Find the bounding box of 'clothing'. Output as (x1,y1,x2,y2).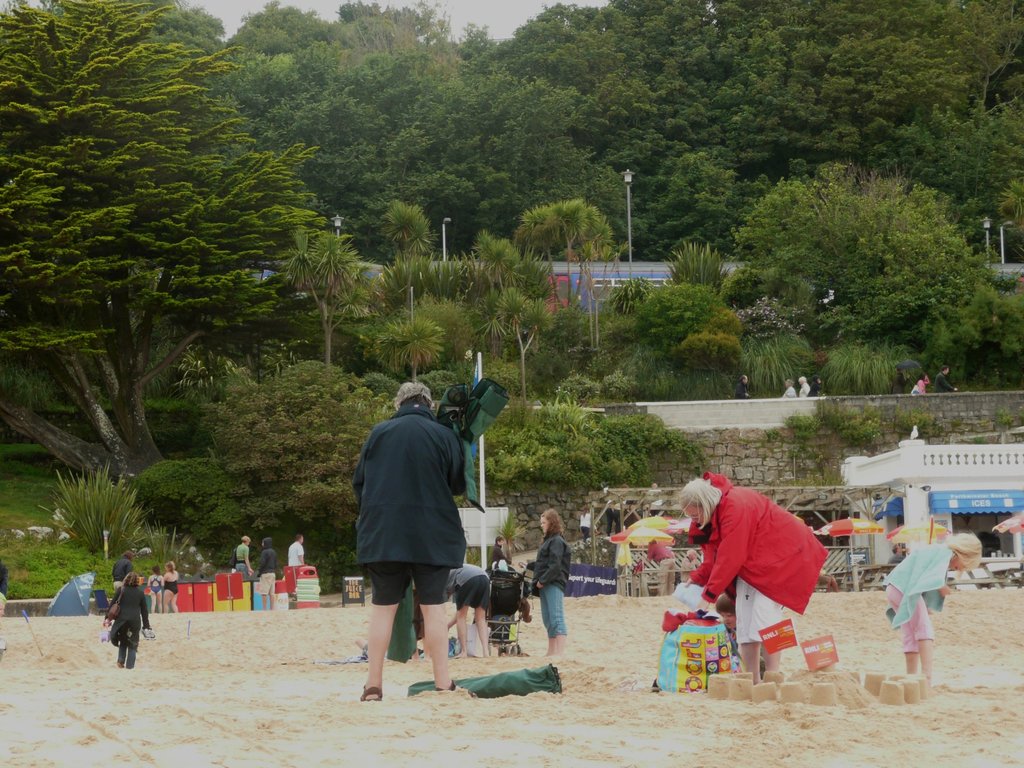
(646,542,677,598).
